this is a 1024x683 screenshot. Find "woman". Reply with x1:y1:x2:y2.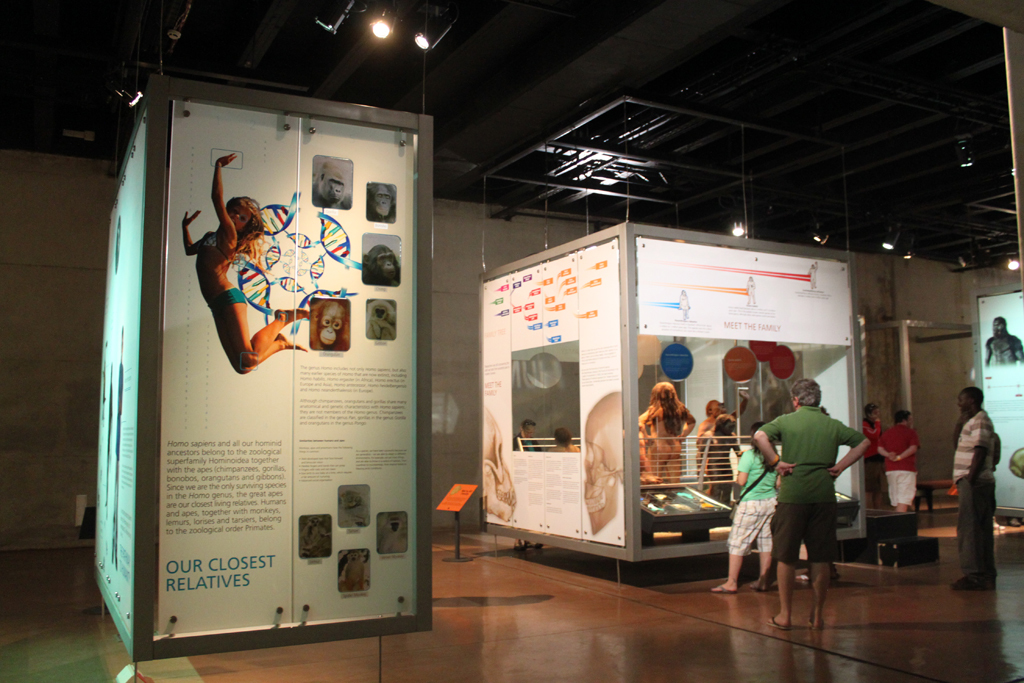
188:180:309:407.
